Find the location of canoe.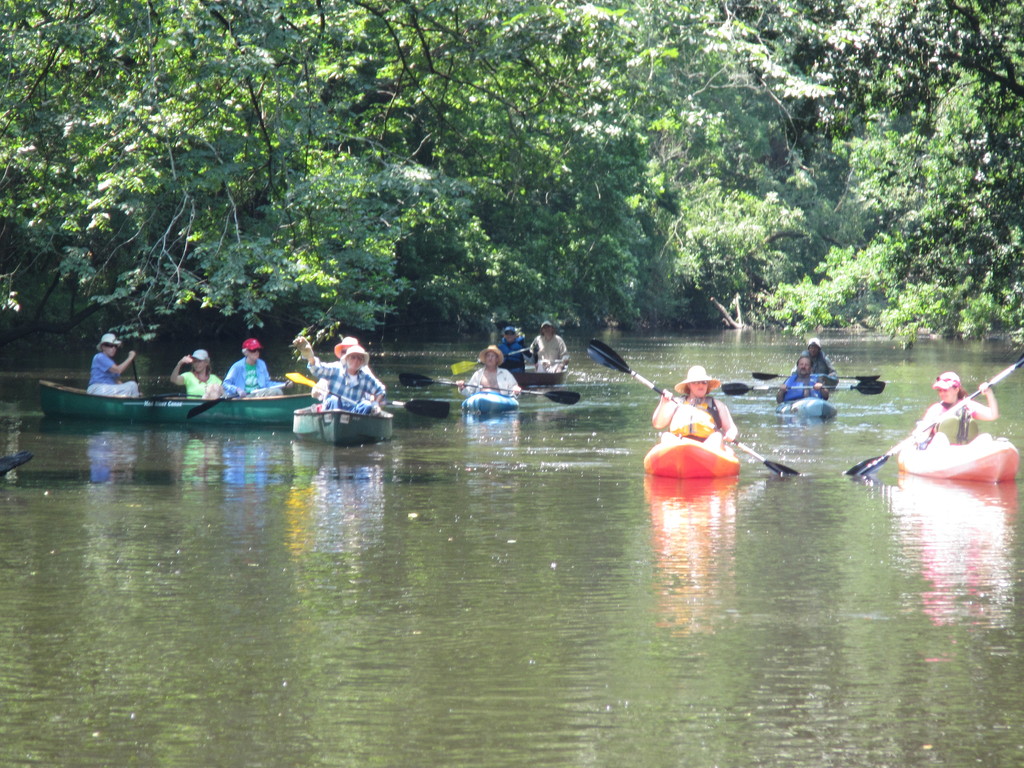
Location: x1=284, y1=399, x2=385, y2=451.
